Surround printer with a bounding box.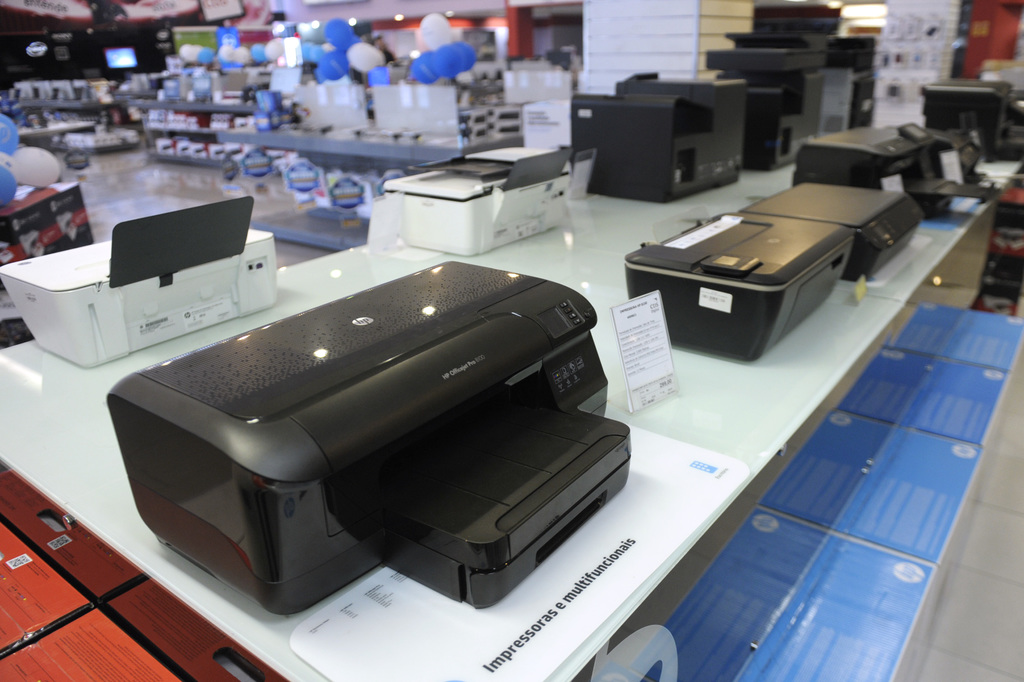
(left=1, top=194, right=277, bottom=373).
